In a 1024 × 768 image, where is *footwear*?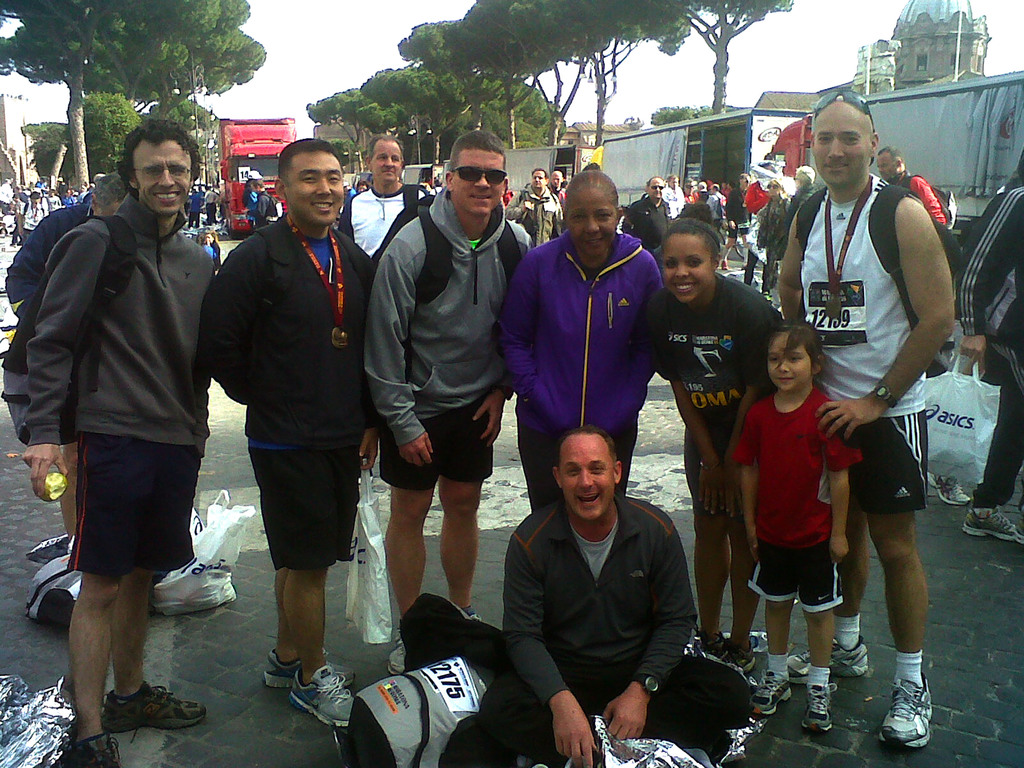
BBox(280, 660, 358, 735).
